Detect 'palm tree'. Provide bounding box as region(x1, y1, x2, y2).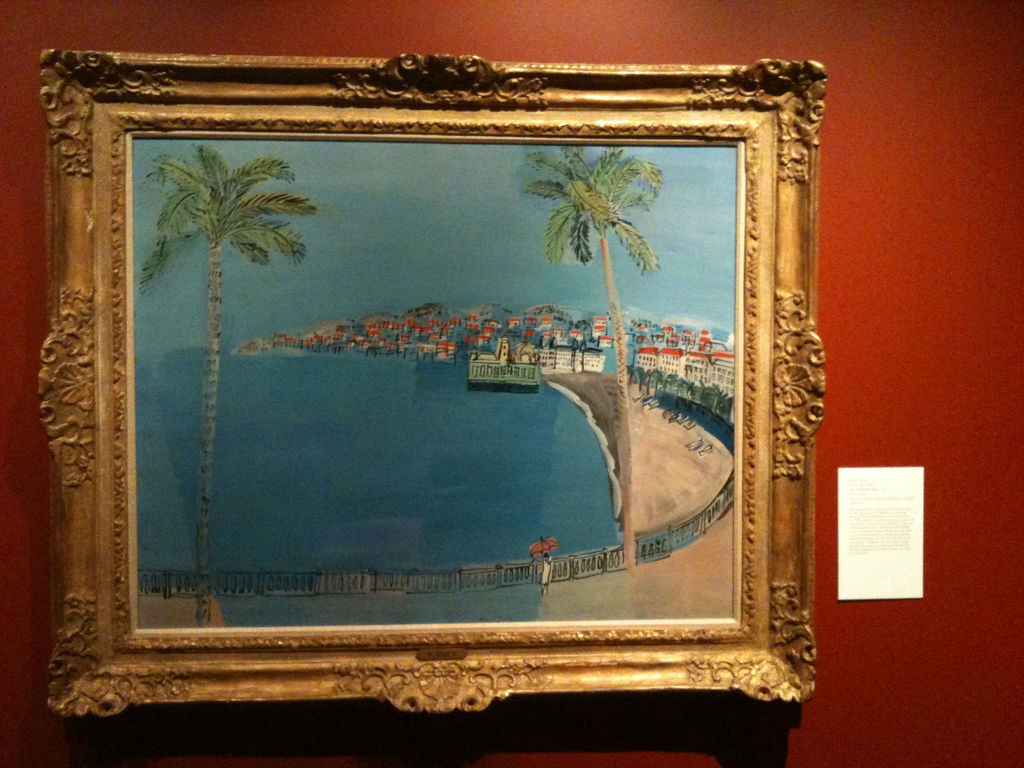
region(518, 145, 663, 576).
